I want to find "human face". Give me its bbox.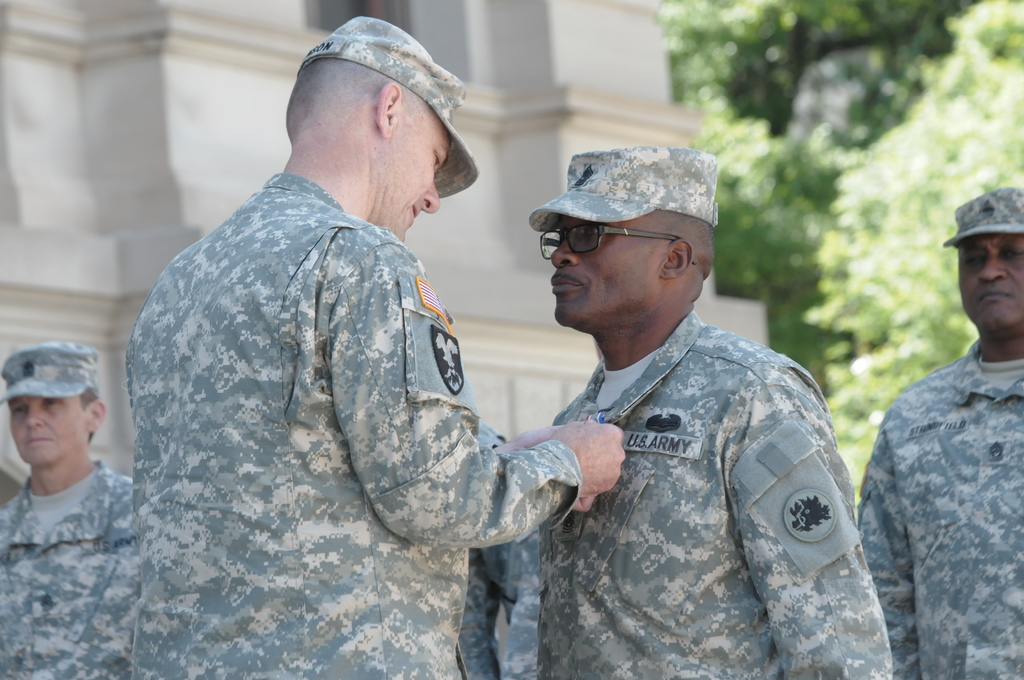
549,216,659,324.
